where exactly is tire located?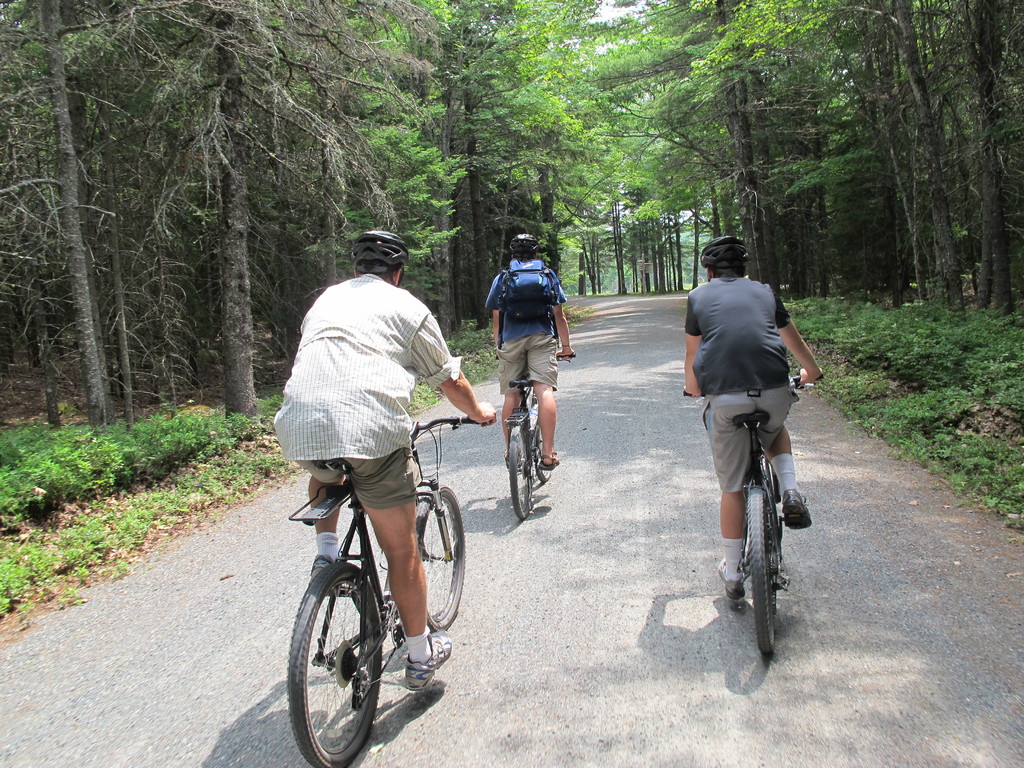
Its bounding box is select_region(518, 380, 548, 457).
